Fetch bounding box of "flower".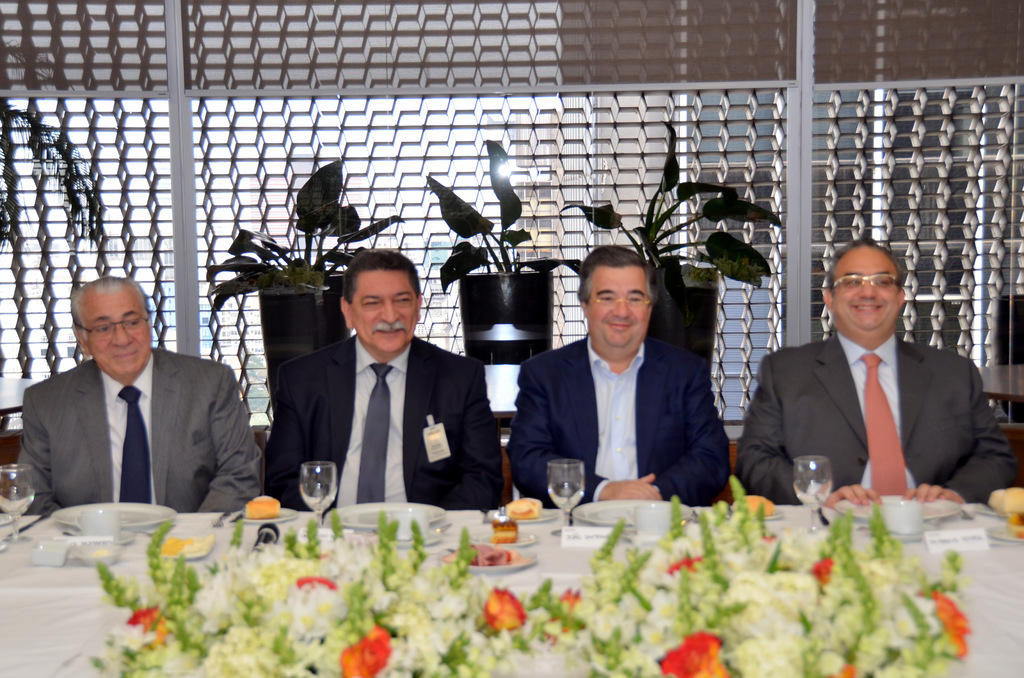
Bbox: [left=482, top=587, right=525, bottom=636].
